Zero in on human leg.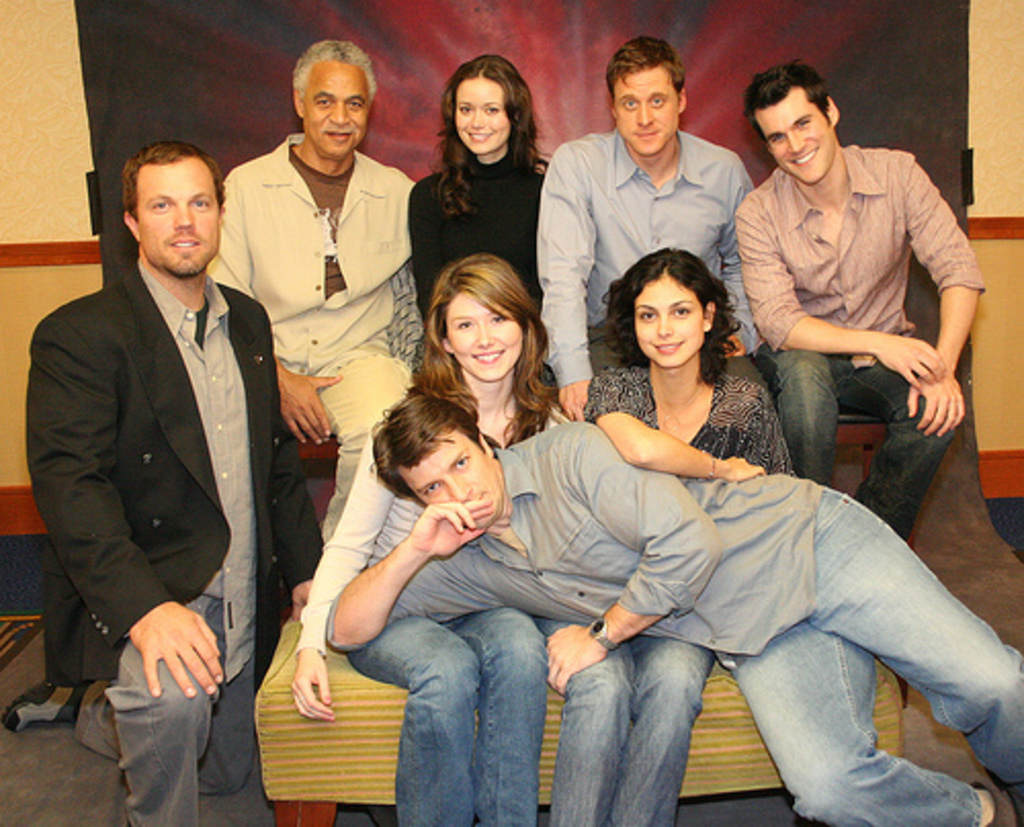
Zeroed in: 758, 346, 840, 473.
